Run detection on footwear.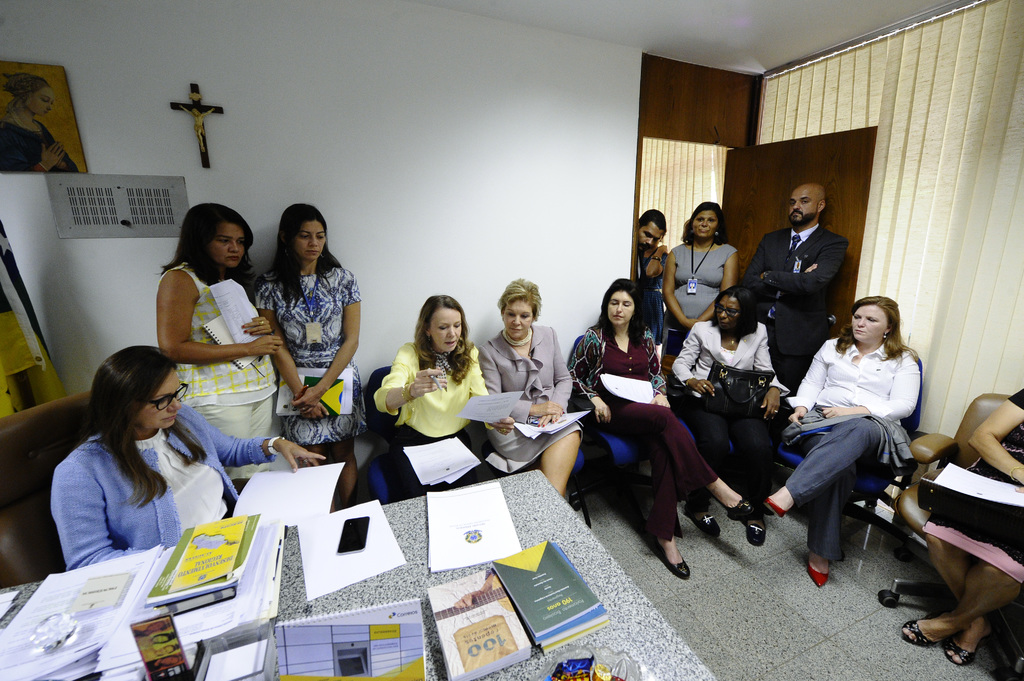
Result: box(900, 613, 950, 649).
